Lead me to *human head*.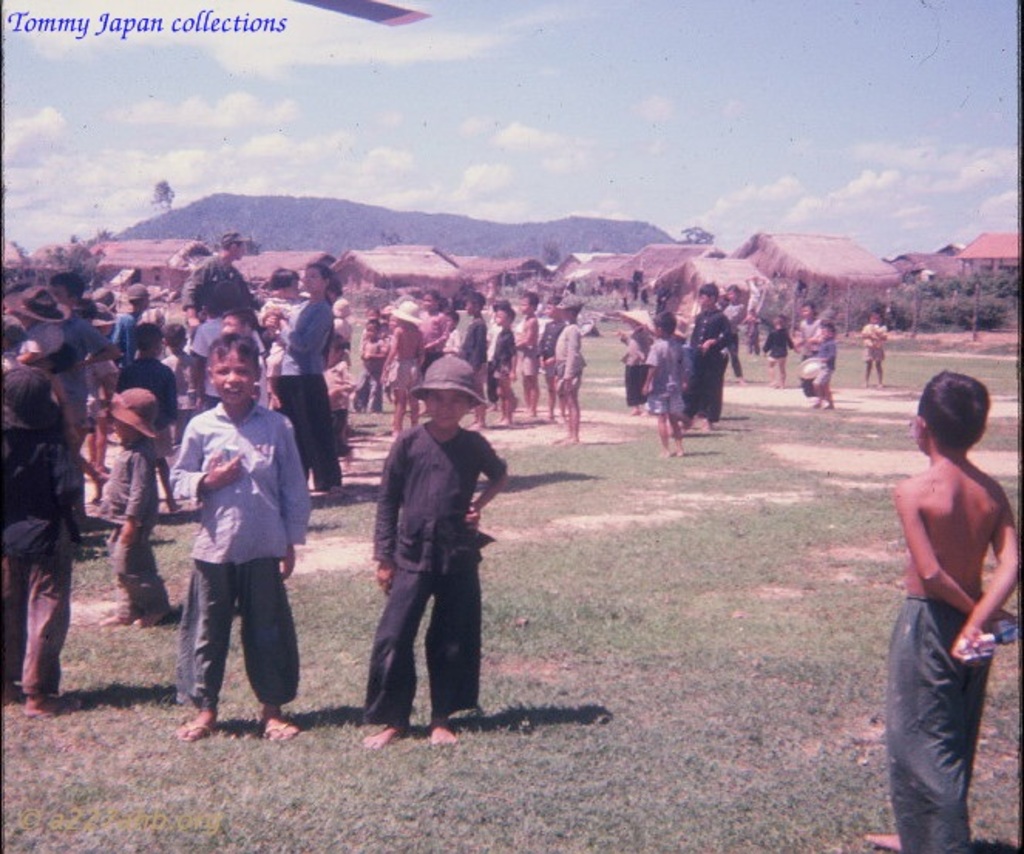
Lead to crop(908, 366, 995, 460).
